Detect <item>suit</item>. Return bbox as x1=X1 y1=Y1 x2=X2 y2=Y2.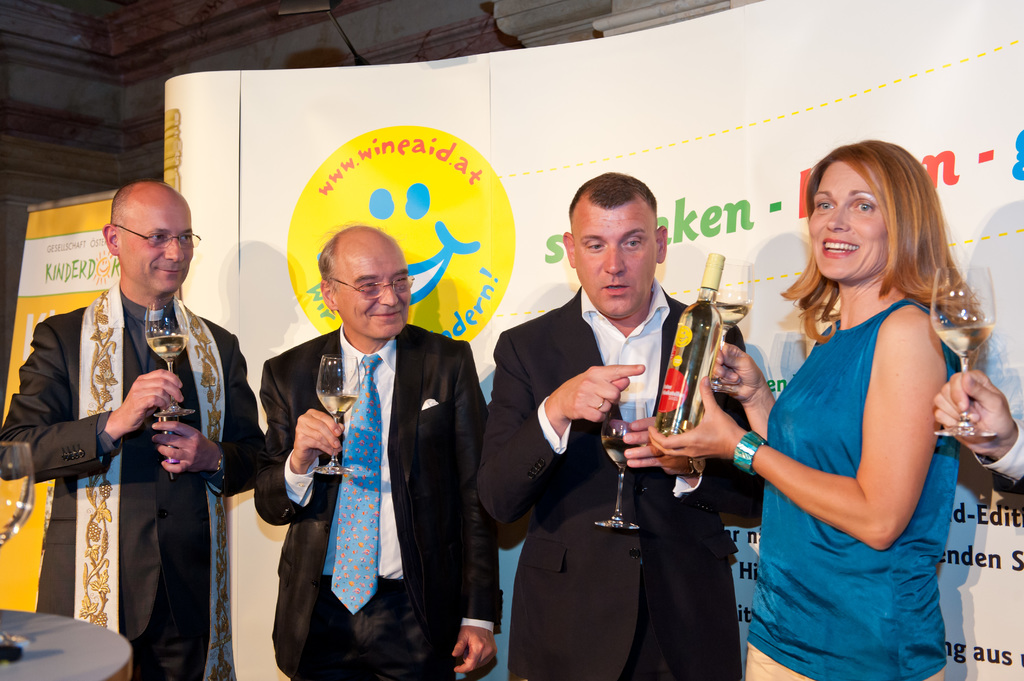
x1=476 y1=282 x2=764 y2=680.
